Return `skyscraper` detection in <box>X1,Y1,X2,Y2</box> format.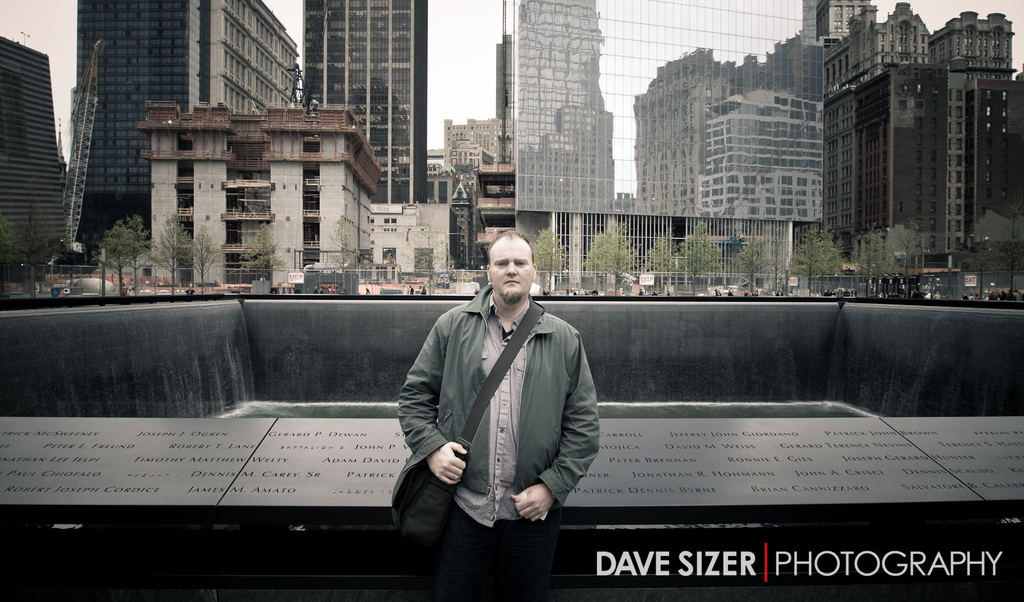
<box>798,16,1016,295</box>.
